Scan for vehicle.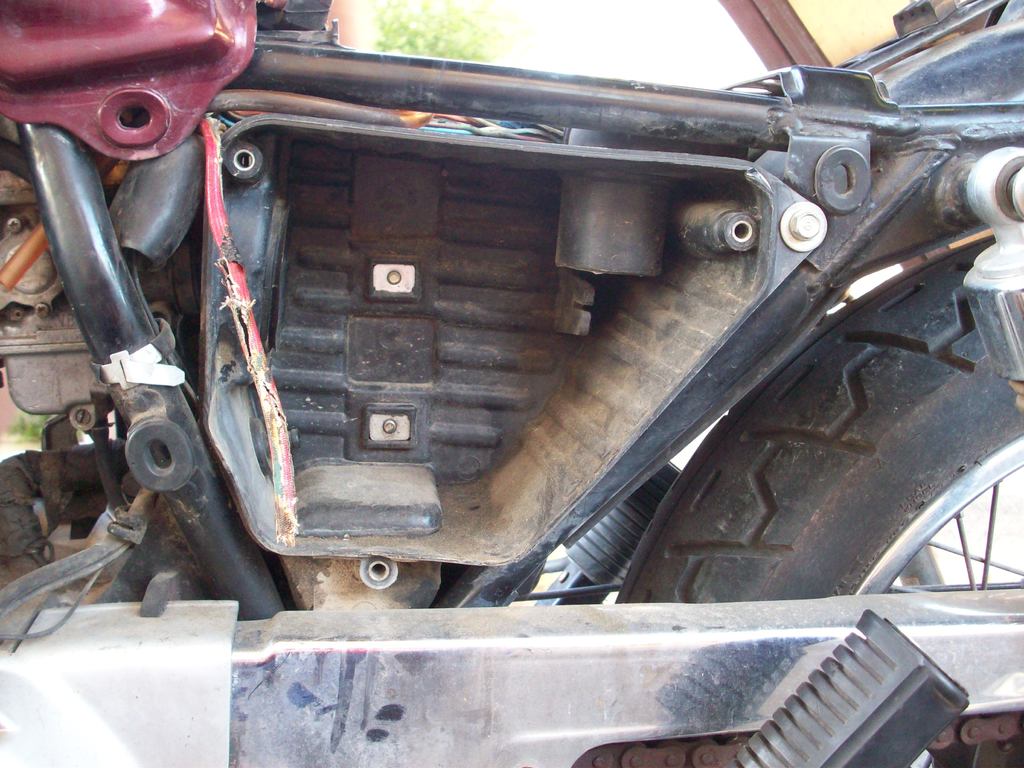
Scan result: left=0, top=0, right=1023, bottom=751.
